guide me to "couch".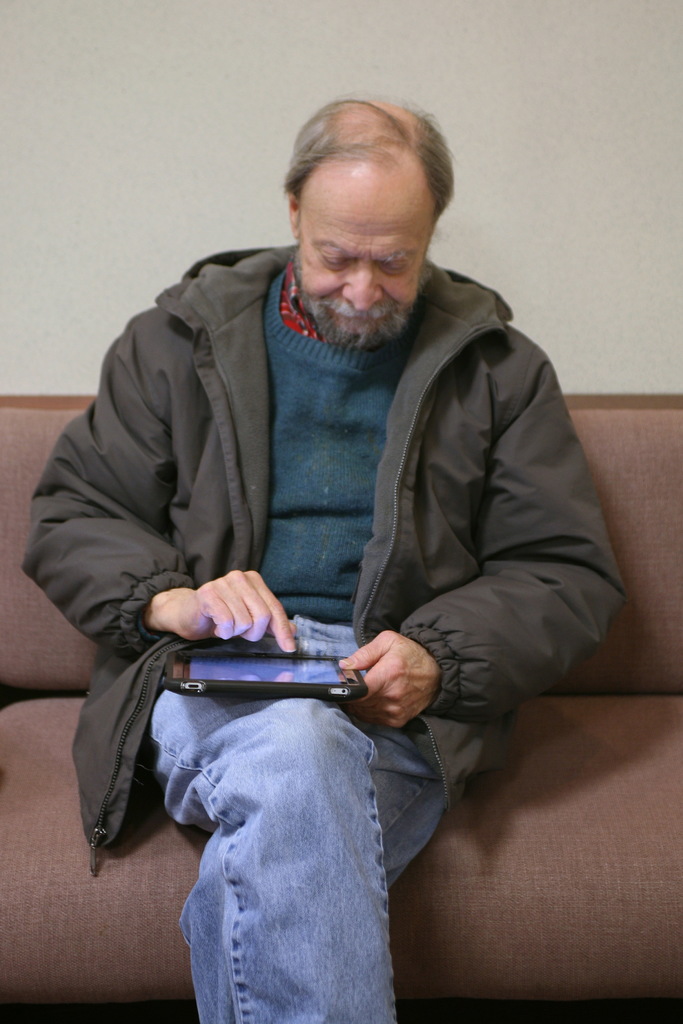
Guidance: box(0, 396, 682, 1023).
